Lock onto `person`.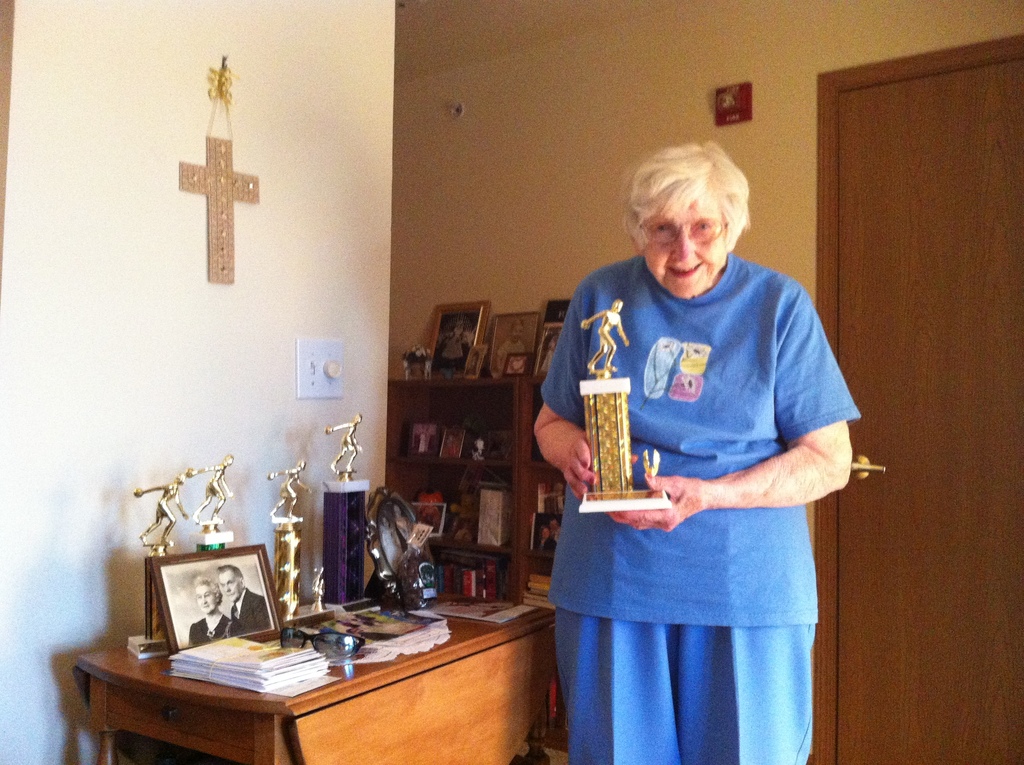
Locked: (left=435, top=315, right=472, bottom=378).
